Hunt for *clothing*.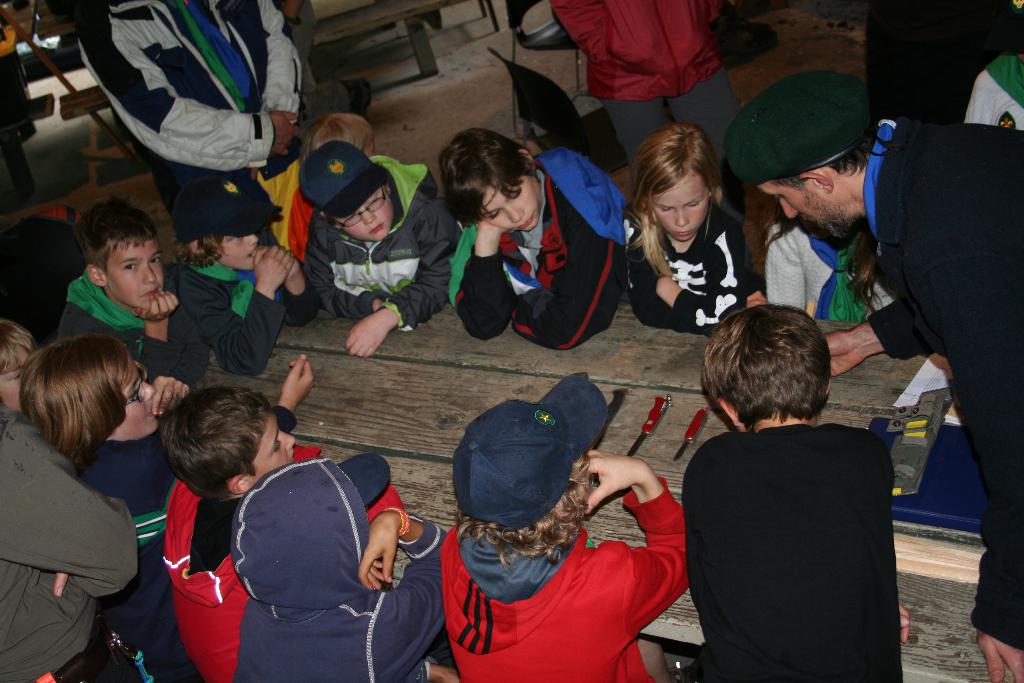
Hunted down at bbox(76, 4, 310, 254).
